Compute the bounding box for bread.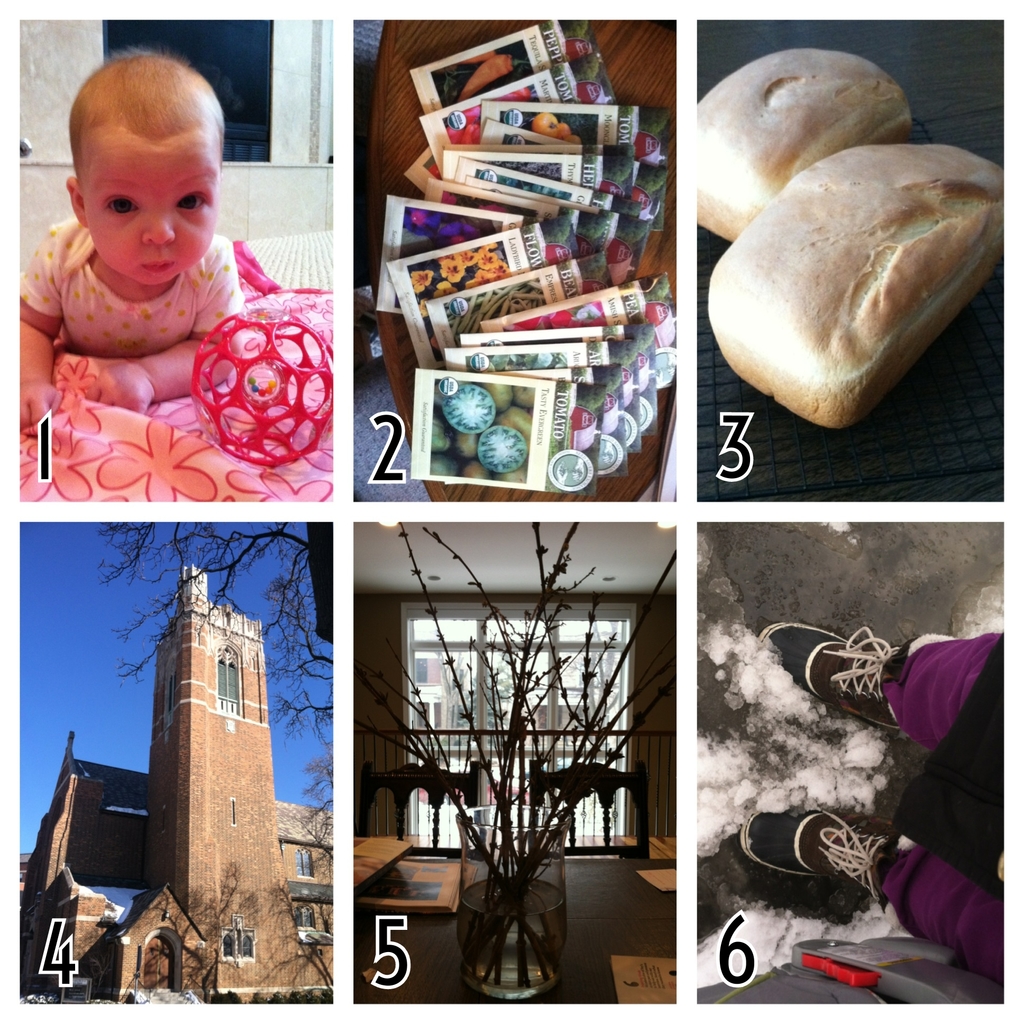
{"left": 737, "top": 117, "right": 1013, "bottom": 438}.
